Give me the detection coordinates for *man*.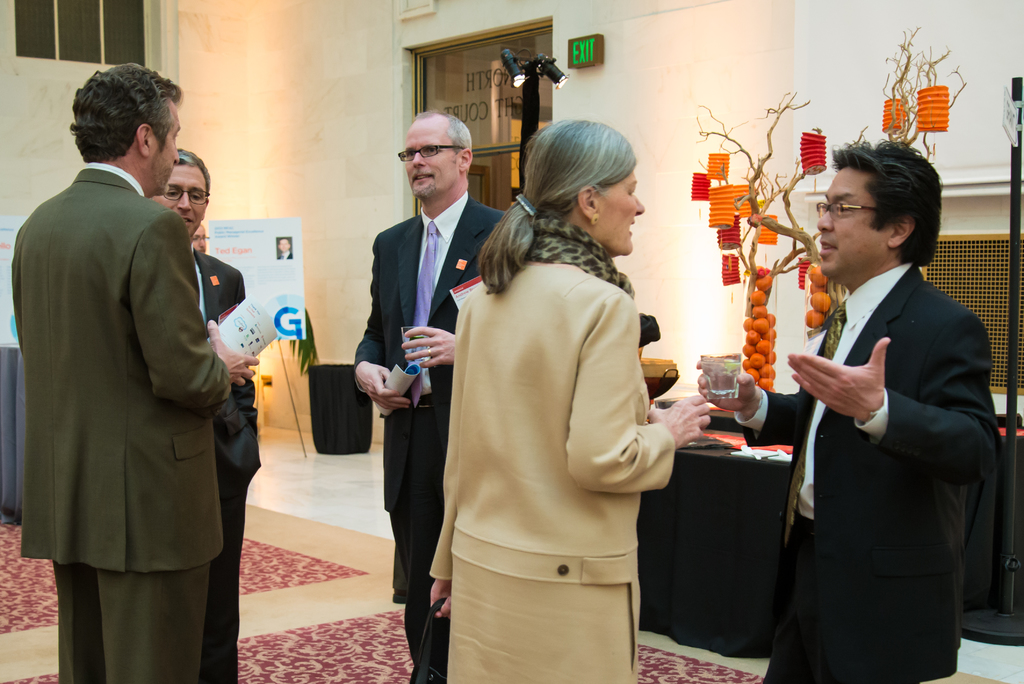
141, 152, 254, 683.
